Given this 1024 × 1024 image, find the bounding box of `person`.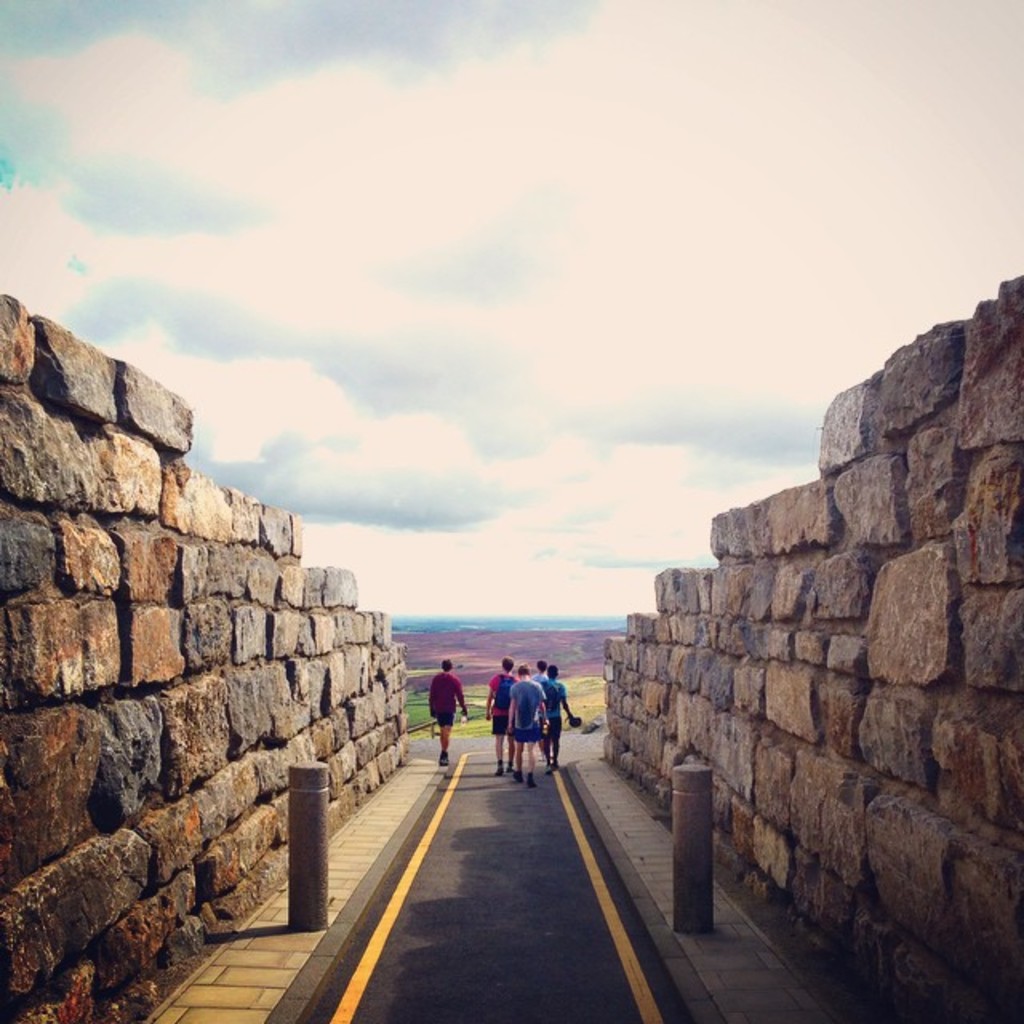
box=[482, 650, 517, 782].
